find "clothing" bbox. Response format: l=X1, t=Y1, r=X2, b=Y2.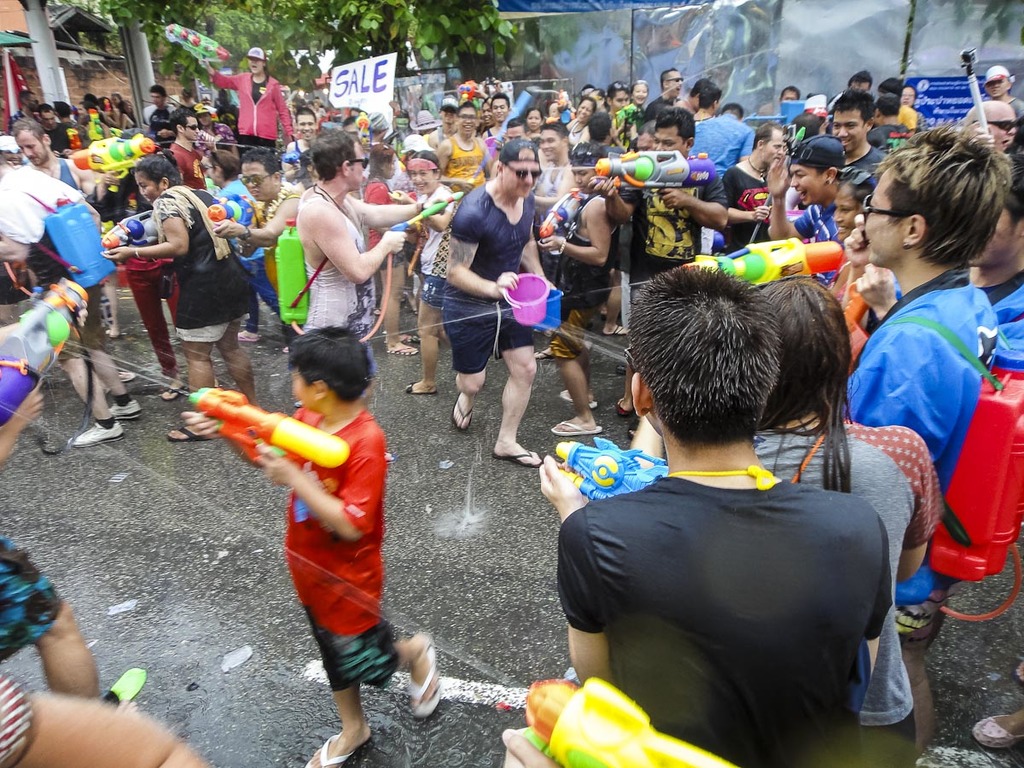
l=695, t=114, r=733, b=167.
